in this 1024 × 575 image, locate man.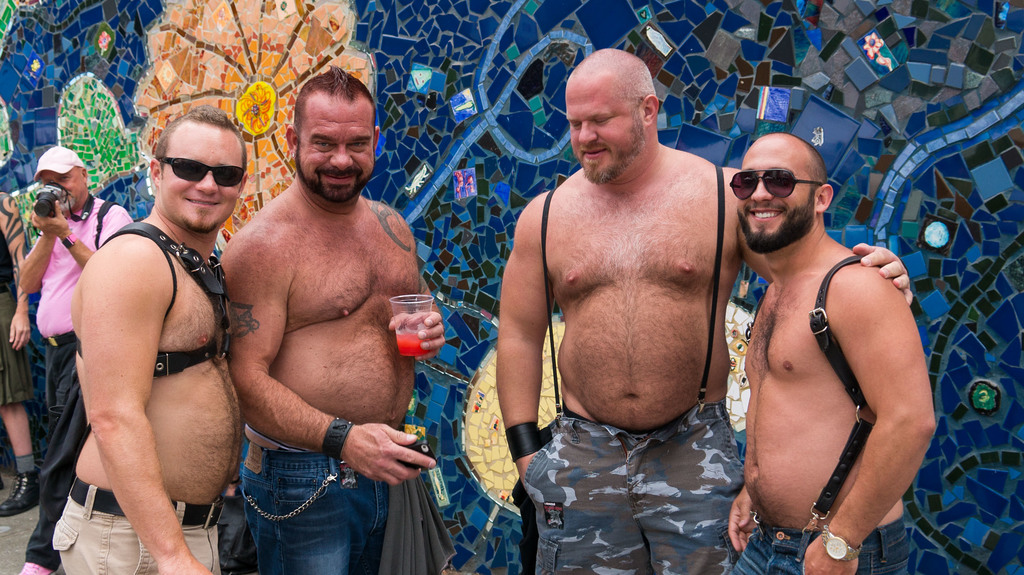
Bounding box: x1=196 y1=70 x2=438 y2=567.
